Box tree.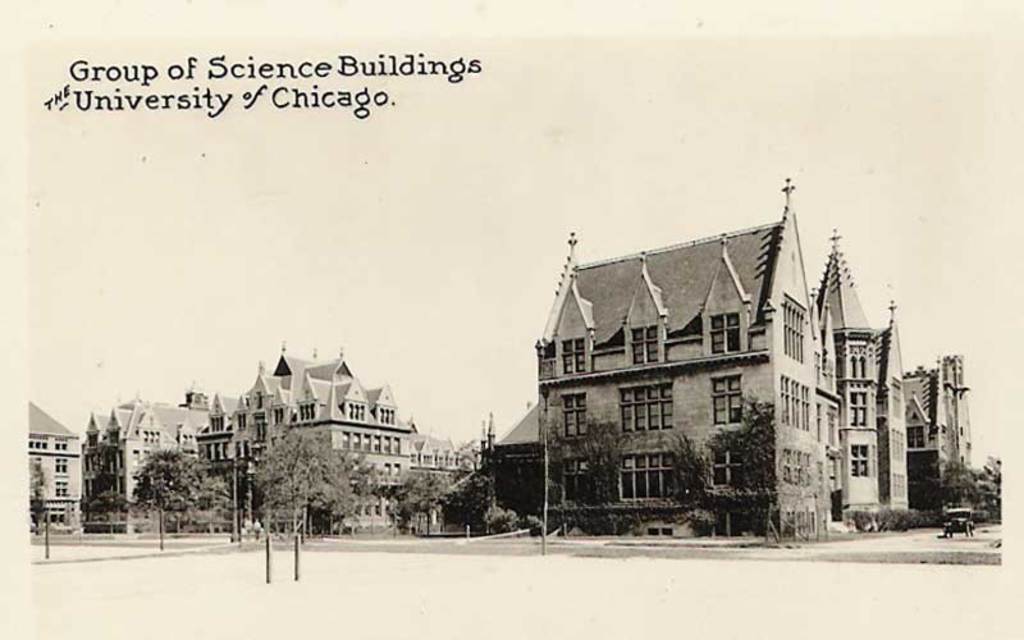
[x1=977, y1=454, x2=1005, y2=525].
